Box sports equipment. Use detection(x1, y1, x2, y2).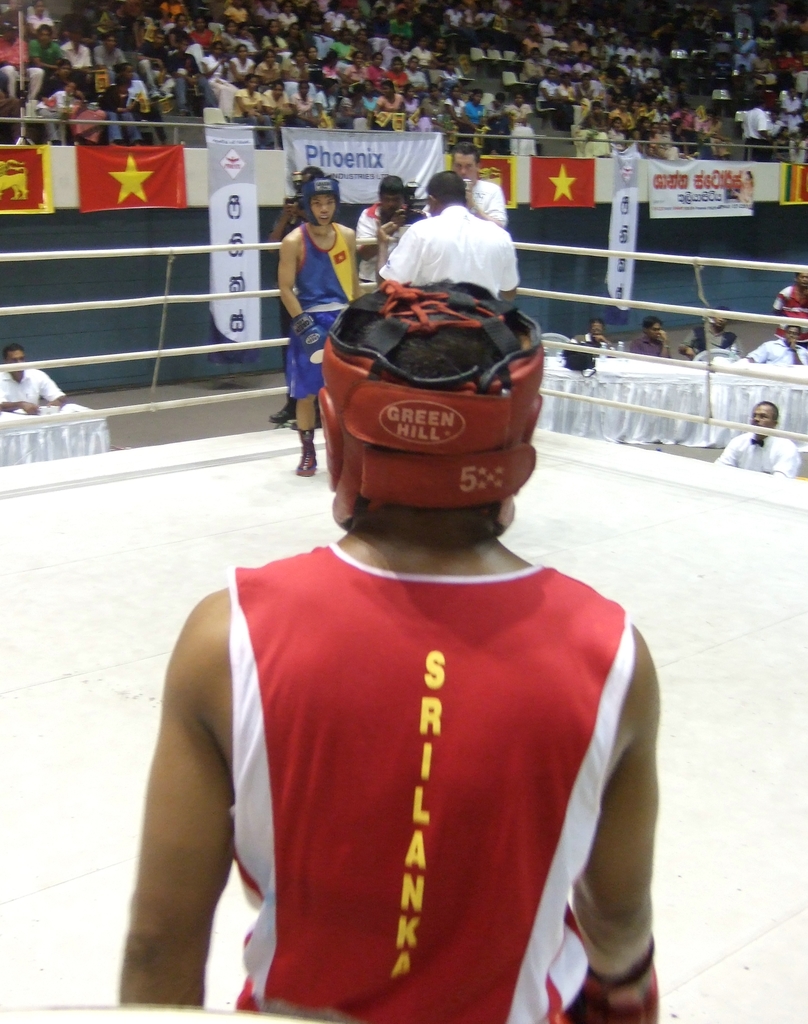
detection(299, 172, 341, 228).
